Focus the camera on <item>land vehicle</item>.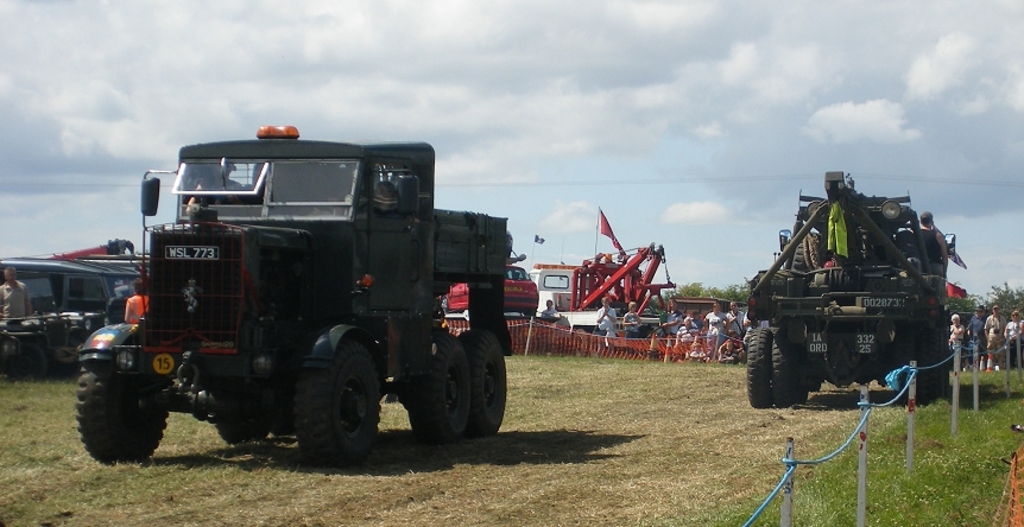
Focus region: 0,256,144,324.
